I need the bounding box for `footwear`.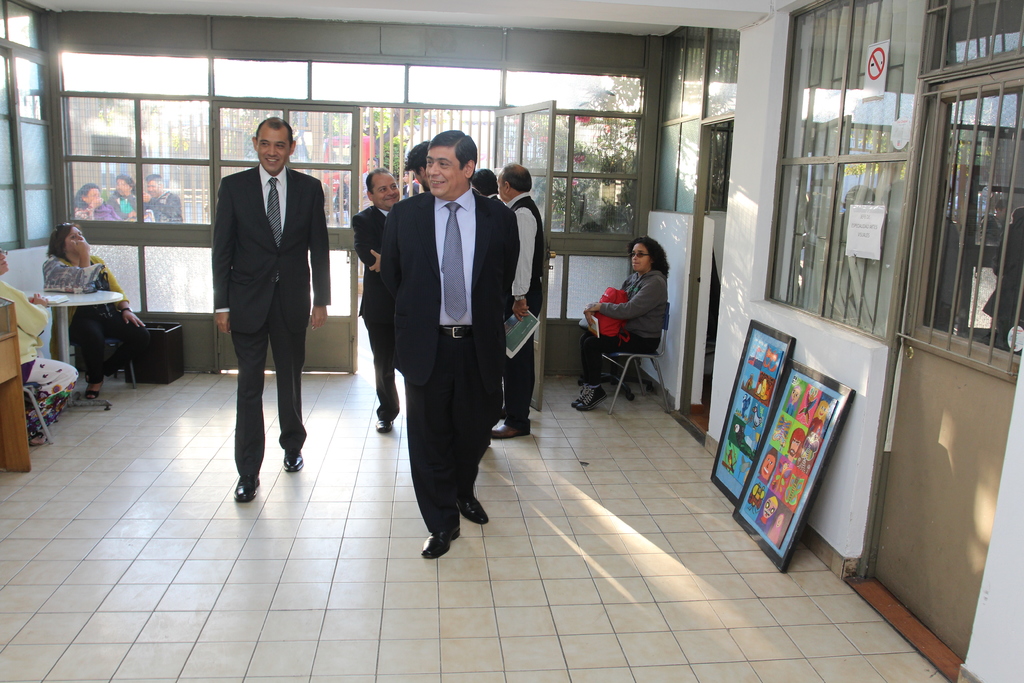
Here it is: 465 491 491 525.
